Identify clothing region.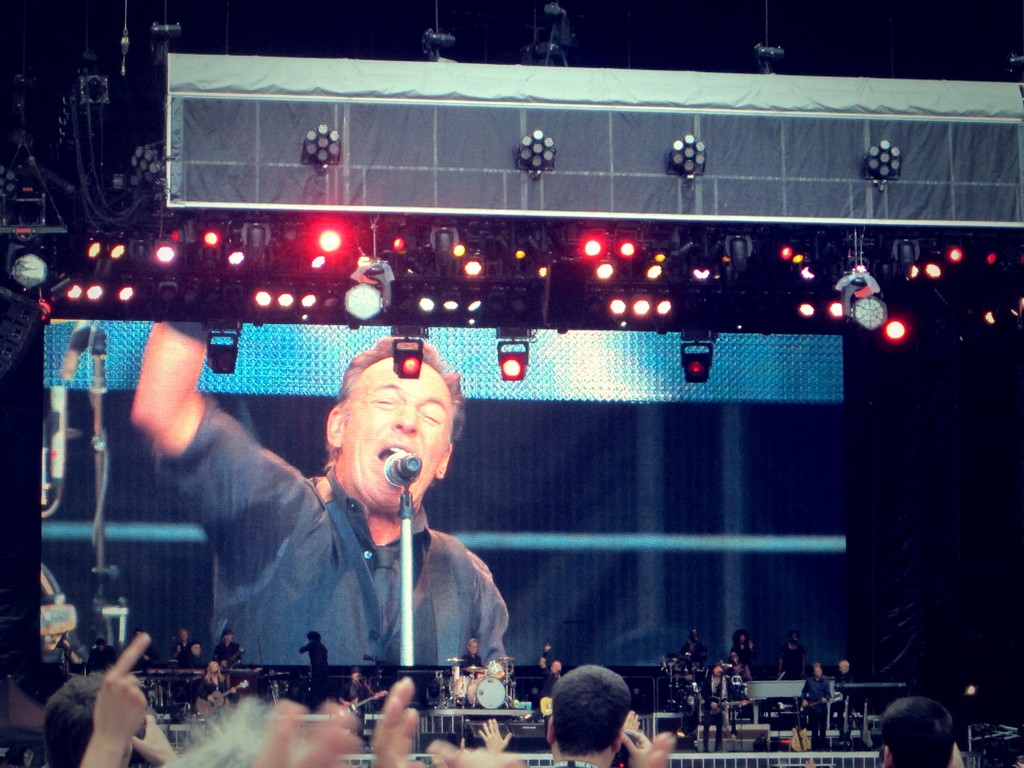
Region: 556/762/600/767.
